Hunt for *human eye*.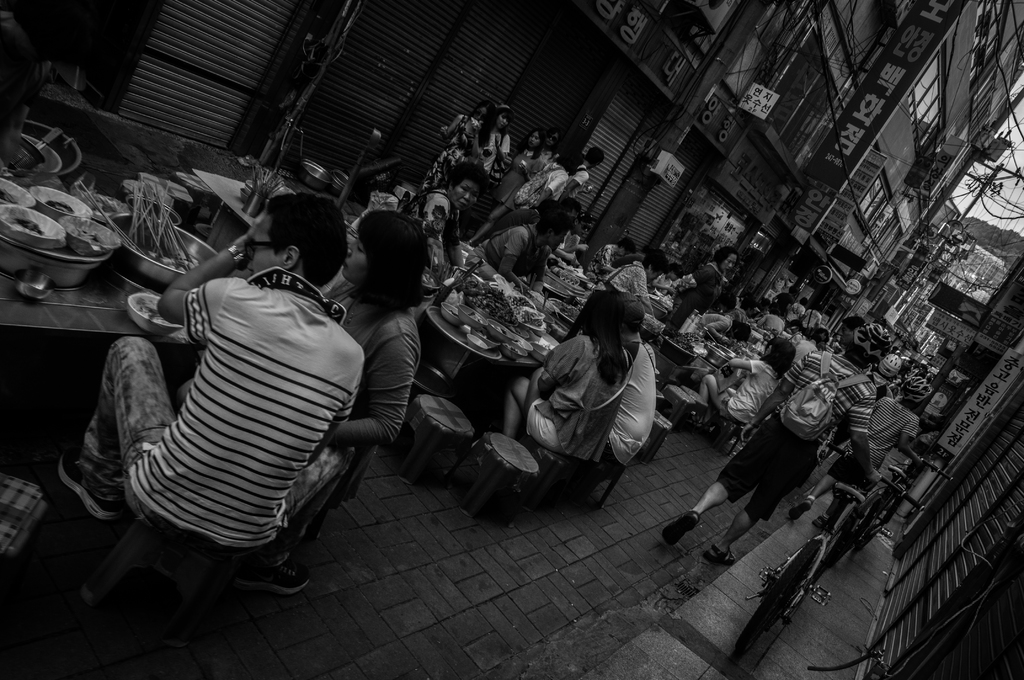
Hunted down at select_region(356, 247, 365, 254).
